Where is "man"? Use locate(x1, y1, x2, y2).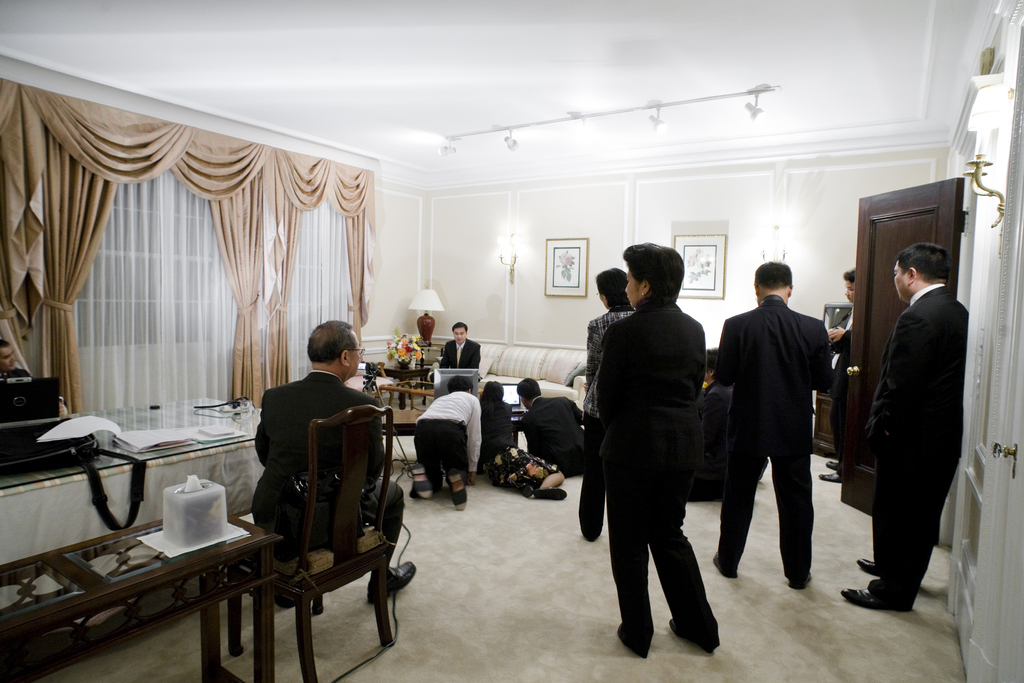
locate(708, 256, 833, 595).
